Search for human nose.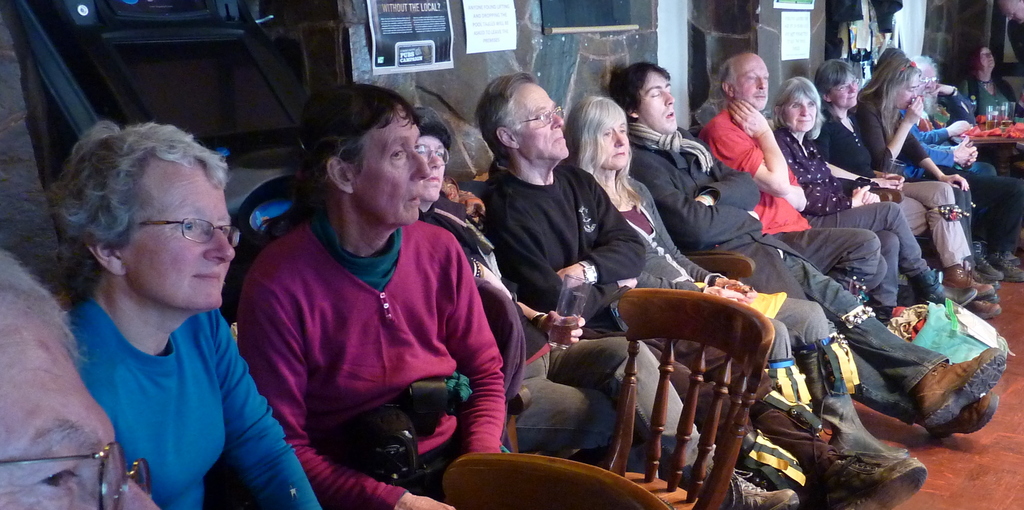
Found at pyautogui.locateOnScreen(124, 478, 170, 509).
